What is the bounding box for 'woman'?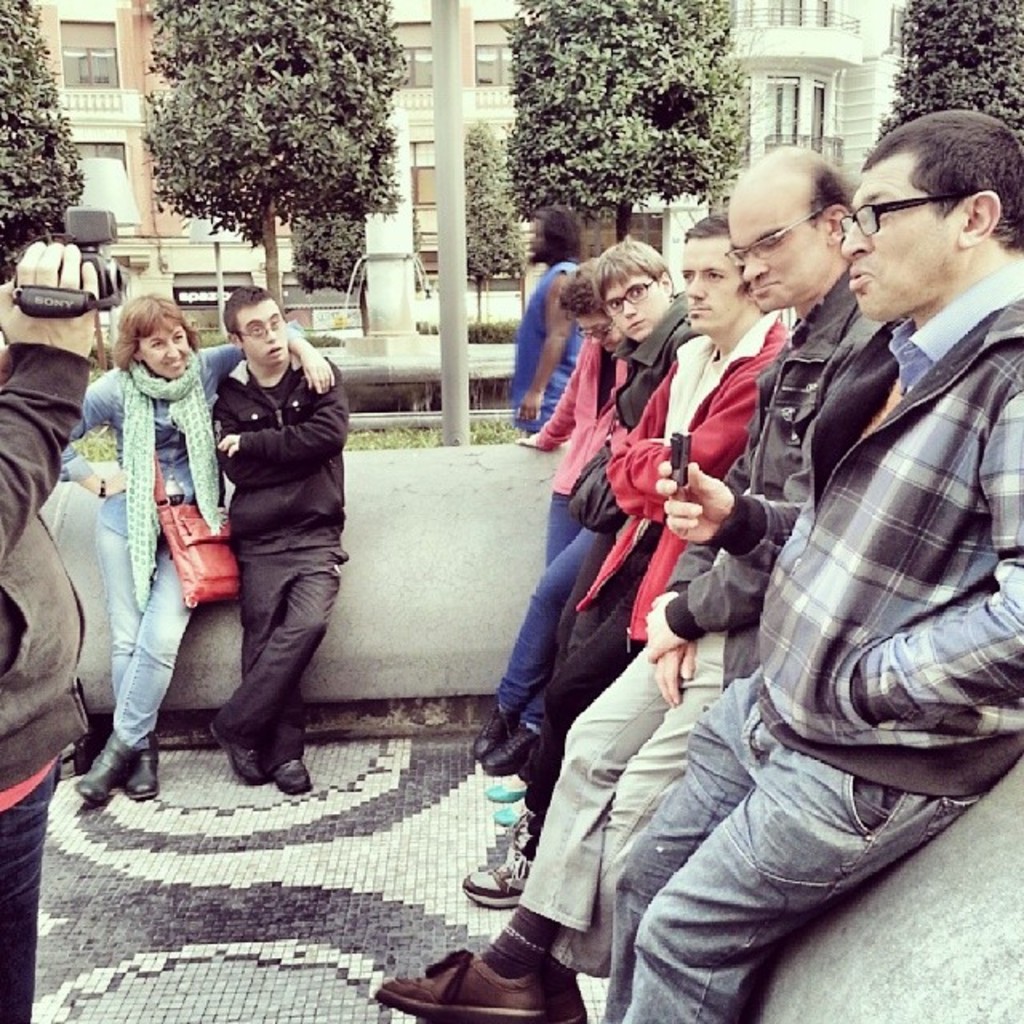
(61,294,334,805).
